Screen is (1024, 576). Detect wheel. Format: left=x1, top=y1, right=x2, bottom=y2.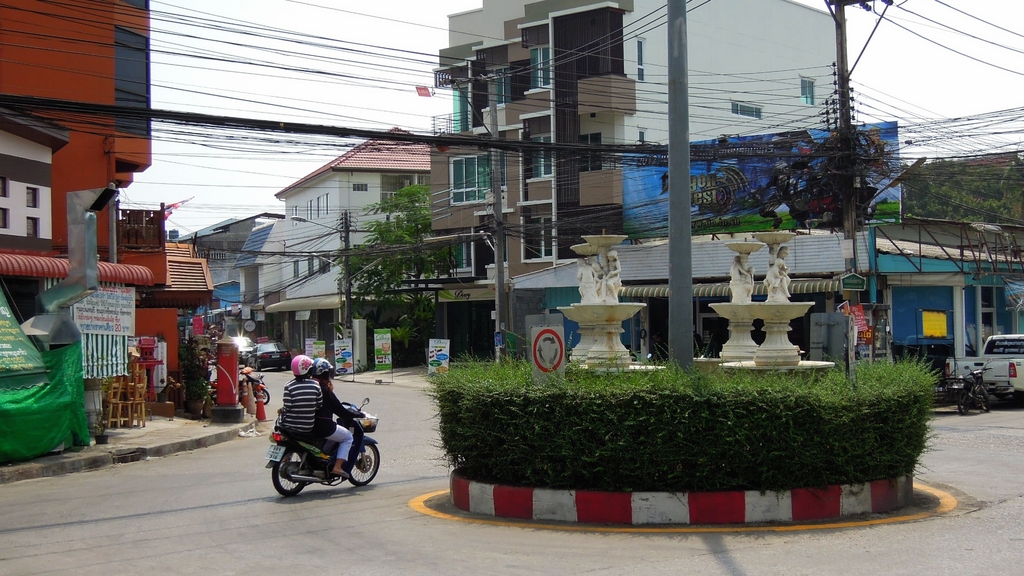
left=260, top=391, right=271, bottom=403.
